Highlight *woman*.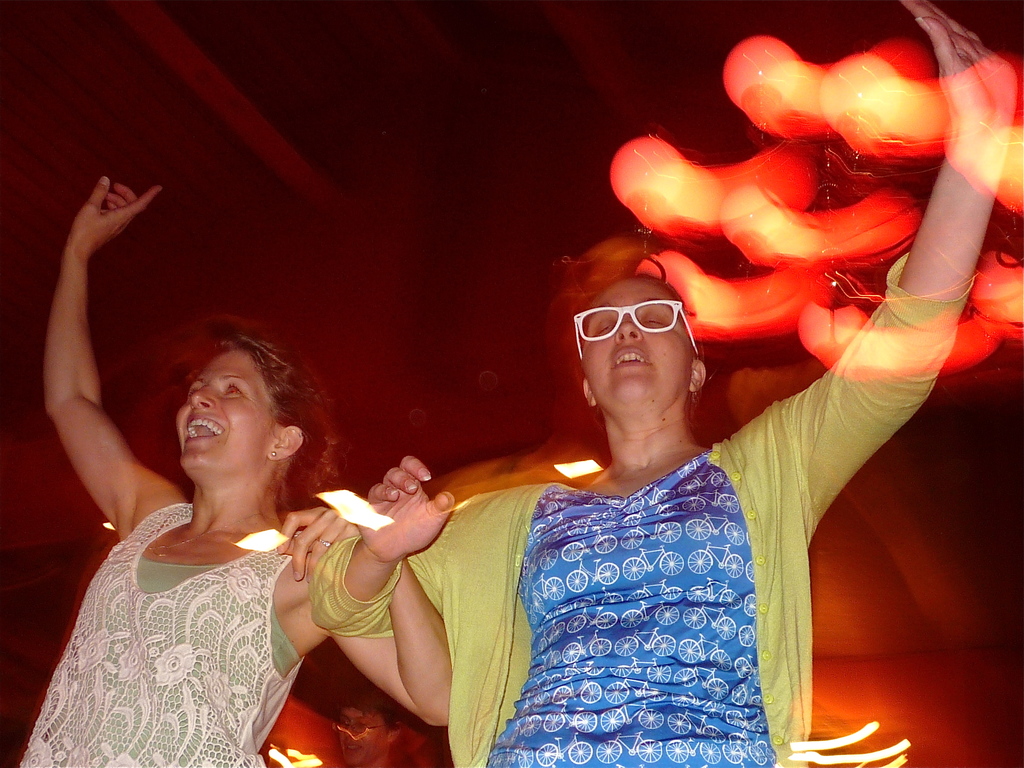
Highlighted region: left=19, top=174, right=453, bottom=767.
